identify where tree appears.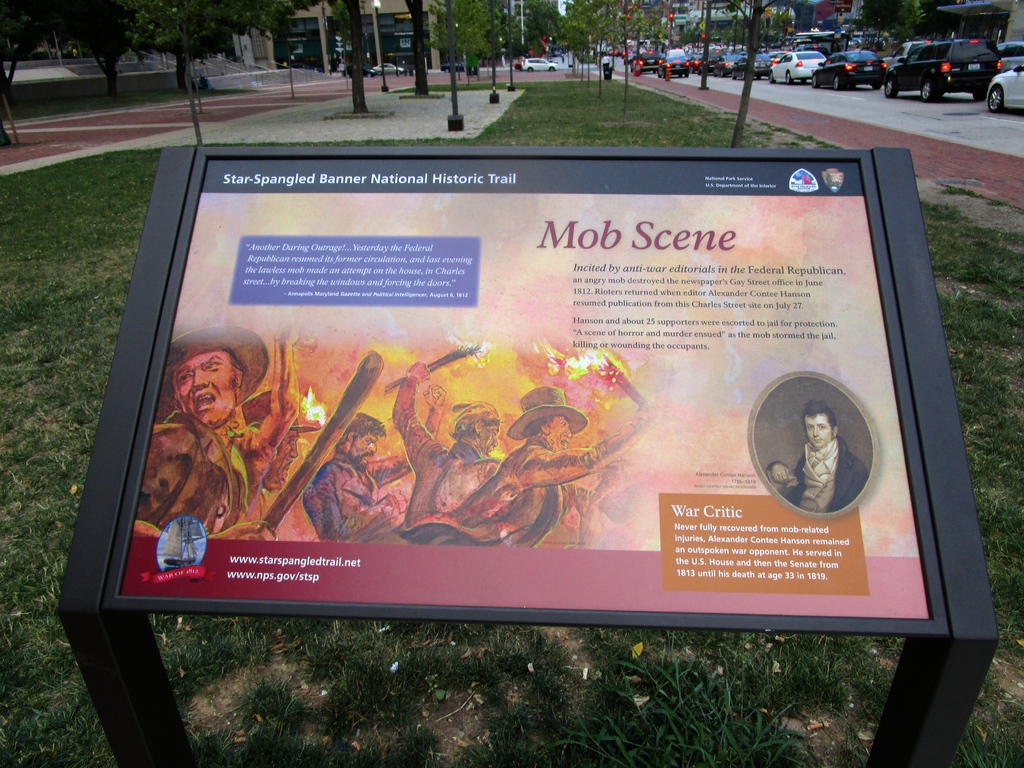
Appears at 344/0/368/110.
